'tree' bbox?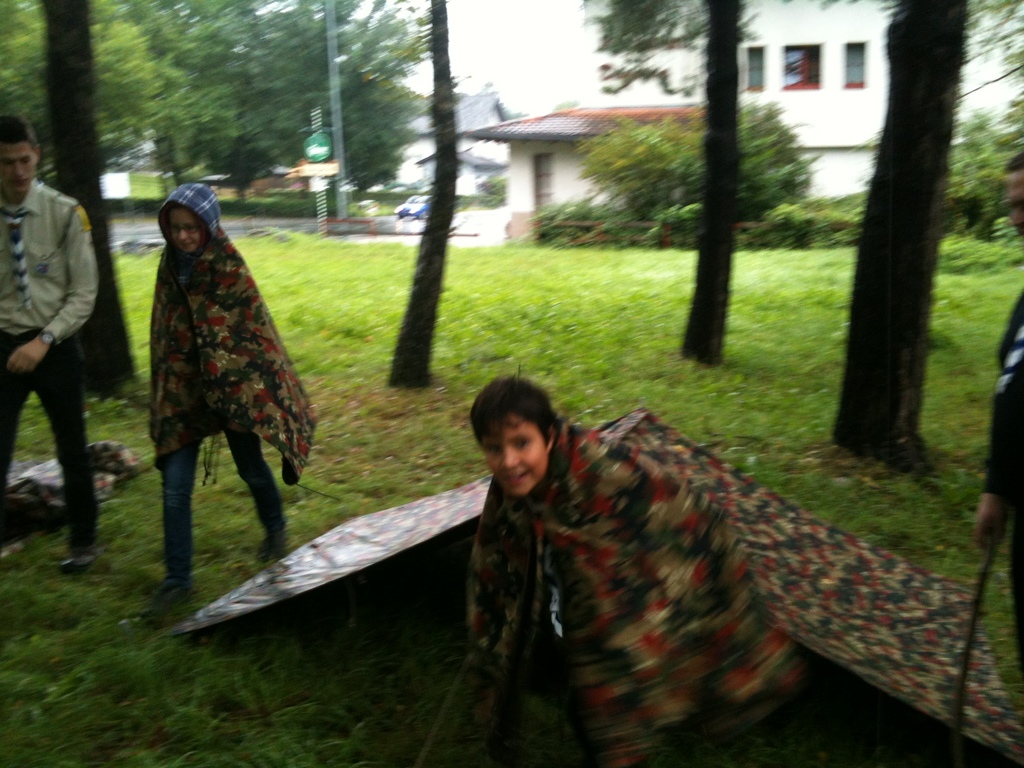
Rect(828, 0, 979, 474)
